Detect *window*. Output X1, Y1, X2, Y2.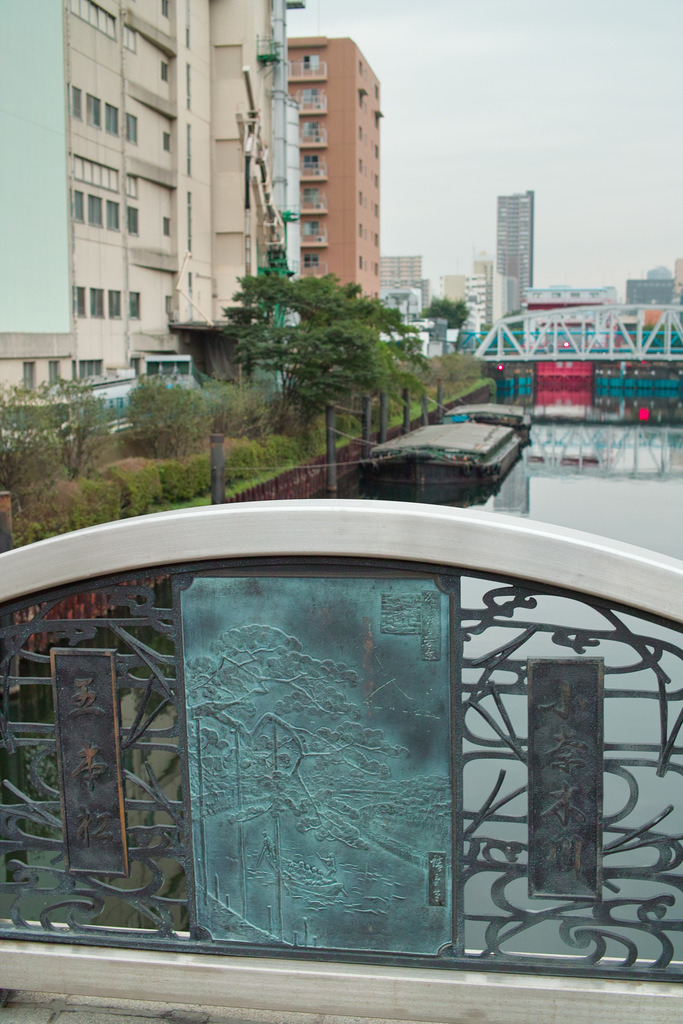
22, 359, 29, 390.
